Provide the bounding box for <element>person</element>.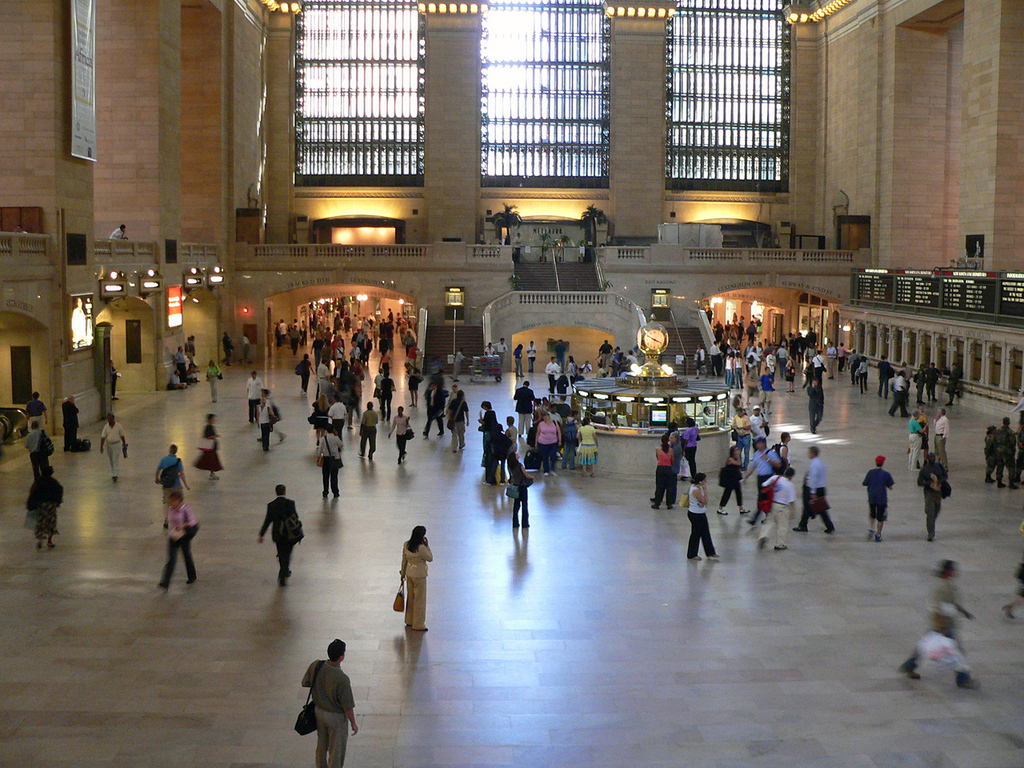
(23, 415, 54, 468).
